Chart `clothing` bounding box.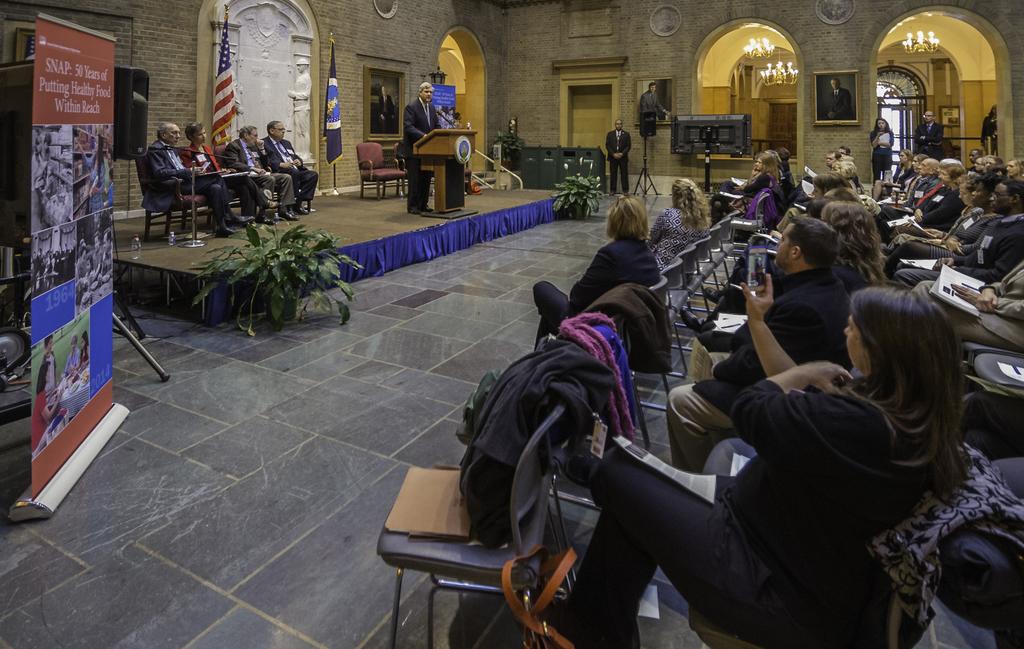
Charted: {"x1": 646, "y1": 201, "x2": 710, "y2": 275}.
